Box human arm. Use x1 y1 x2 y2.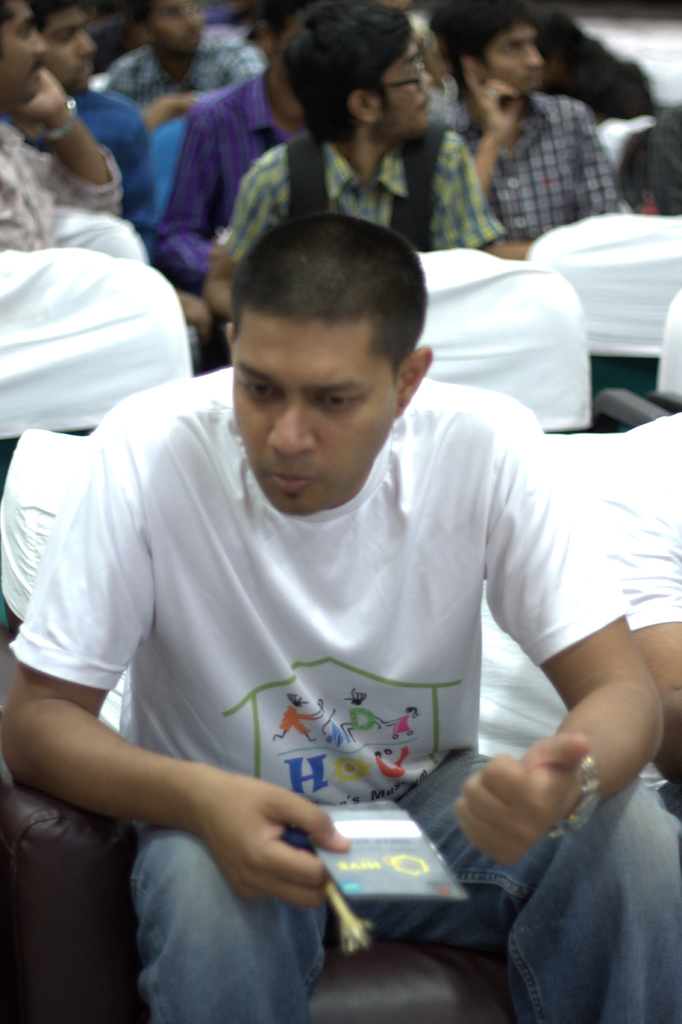
426 577 659 922.
